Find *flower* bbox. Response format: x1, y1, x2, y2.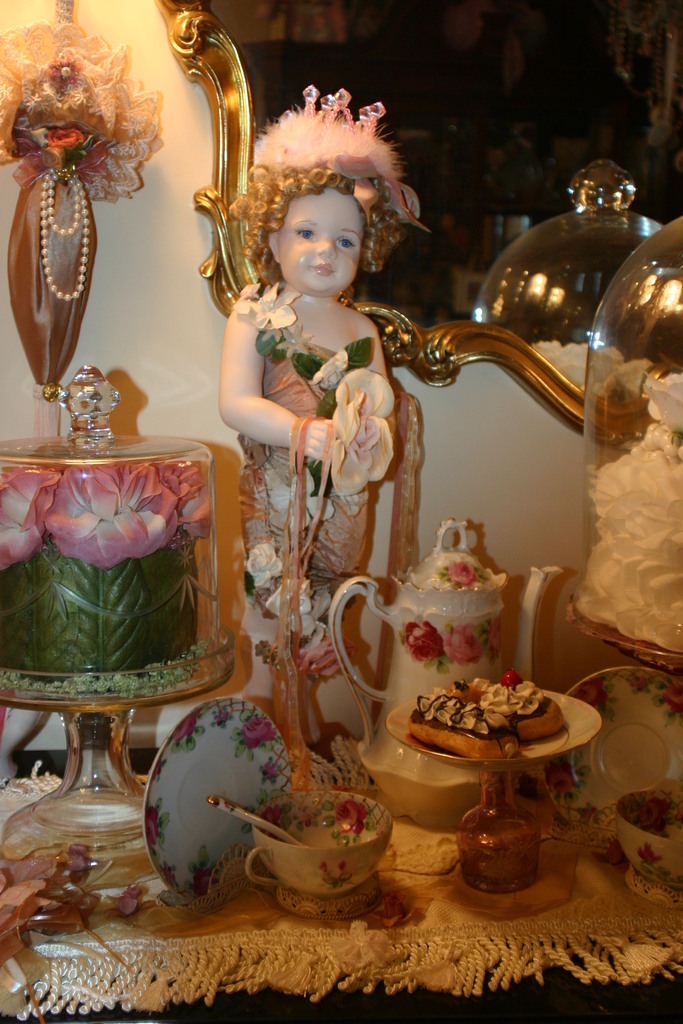
162, 869, 178, 893.
